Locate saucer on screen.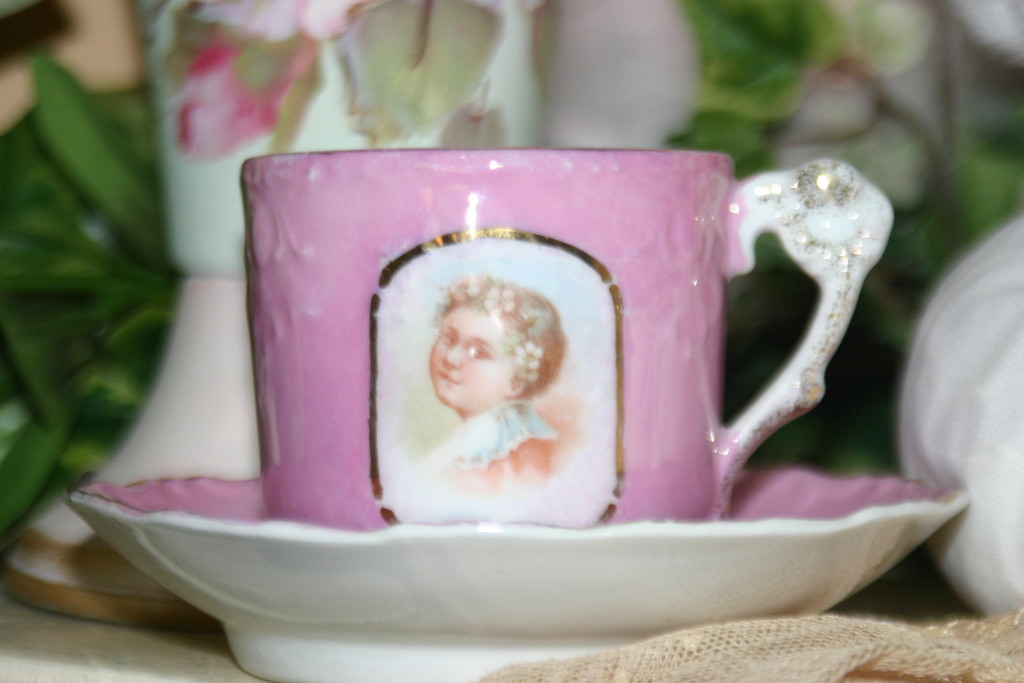
On screen at {"left": 58, "top": 469, "right": 975, "bottom": 679}.
